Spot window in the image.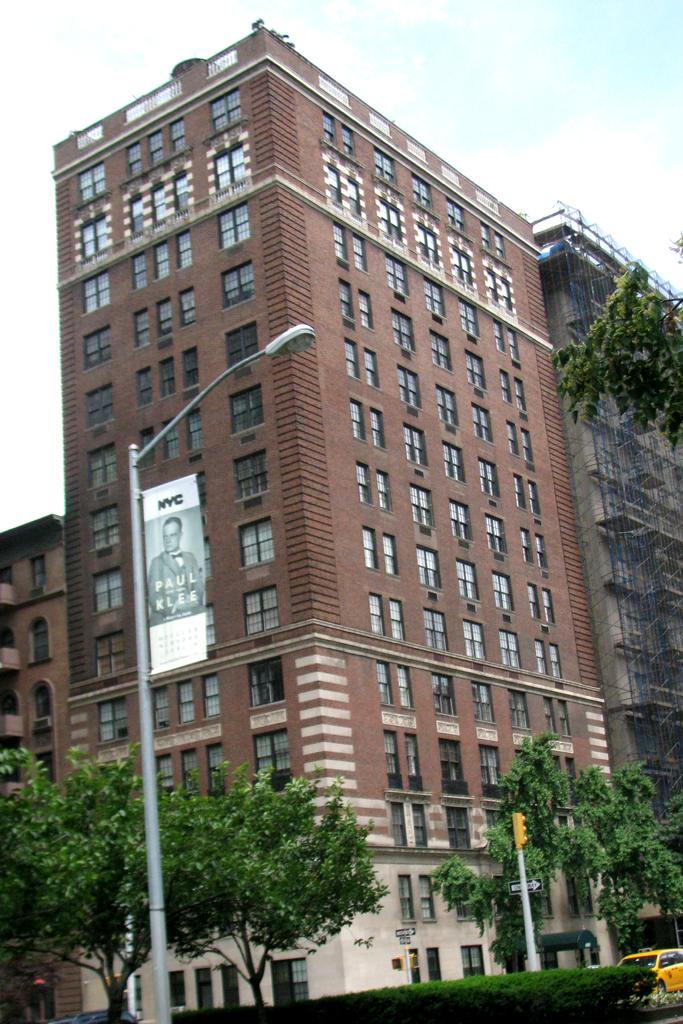
window found at rect(267, 956, 313, 1005).
